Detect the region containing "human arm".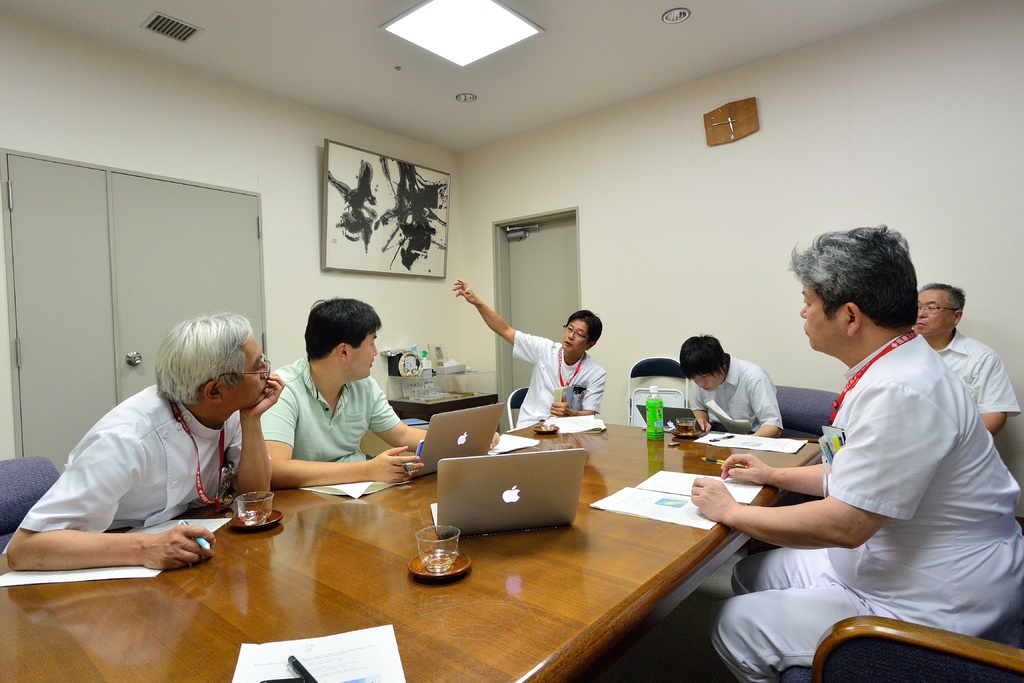
{"x1": 685, "y1": 383, "x2": 716, "y2": 432}.
